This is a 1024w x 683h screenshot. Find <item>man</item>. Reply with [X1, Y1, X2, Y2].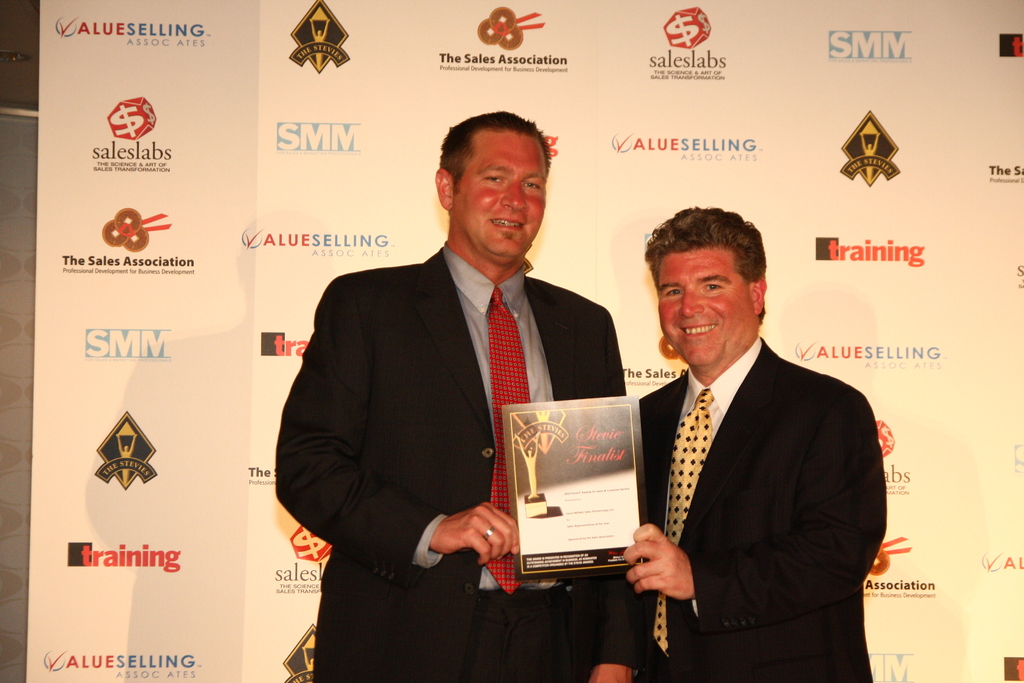
[275, 108, 630, 682].
